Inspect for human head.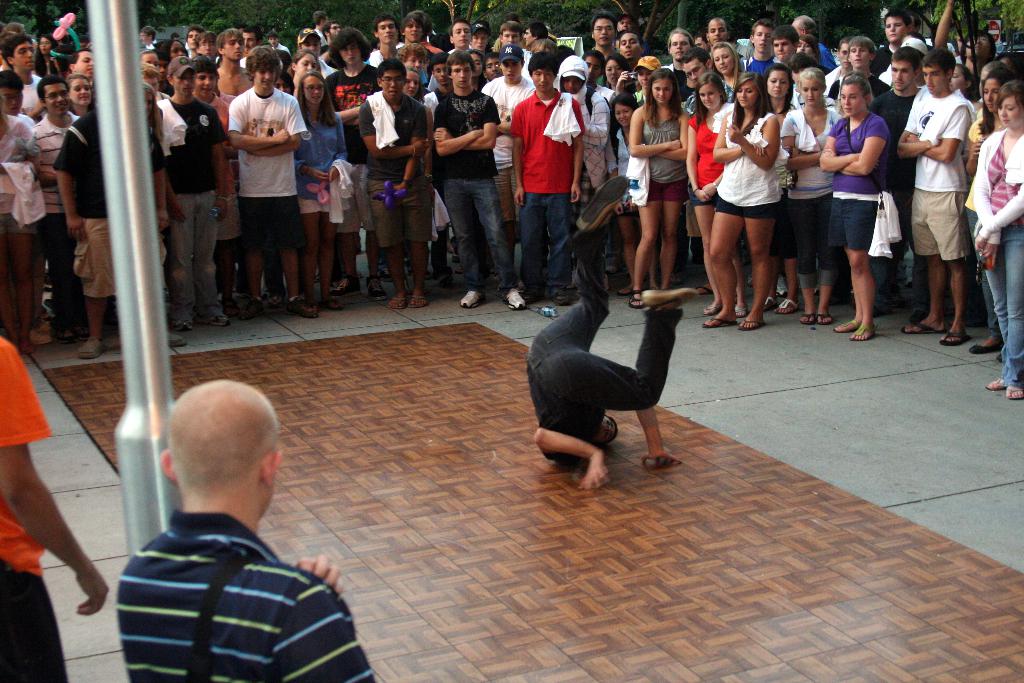
Inspection: [304, 29, 321, 56].
